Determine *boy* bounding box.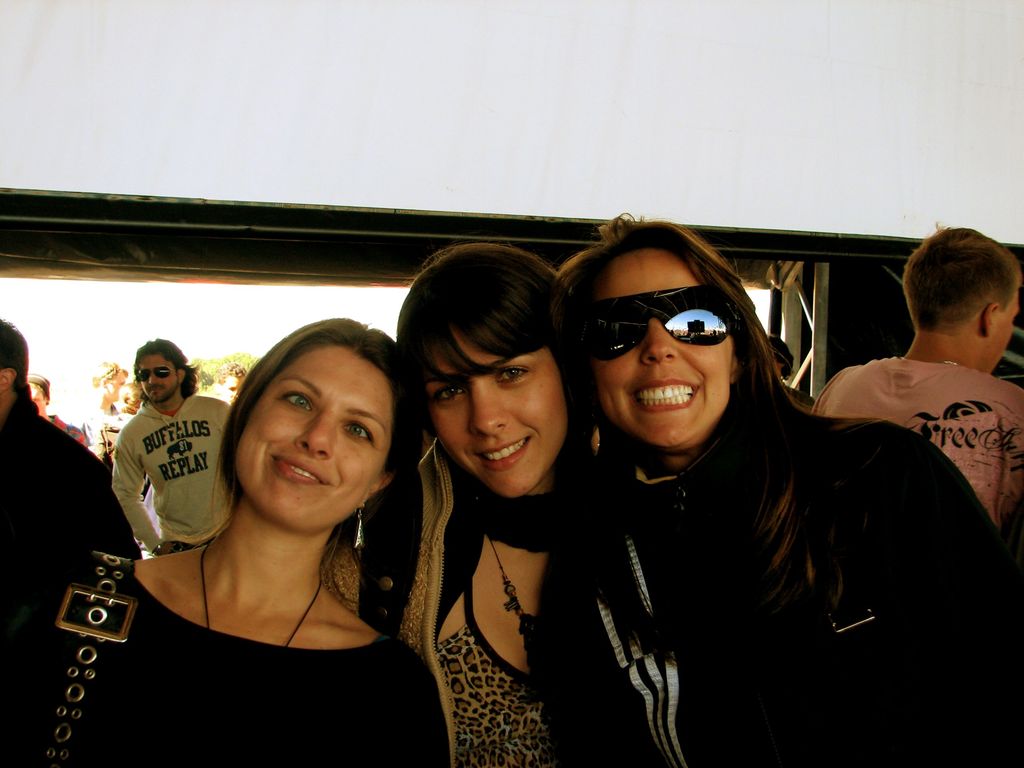
Determined: rect(24, 372, 83, 440).
